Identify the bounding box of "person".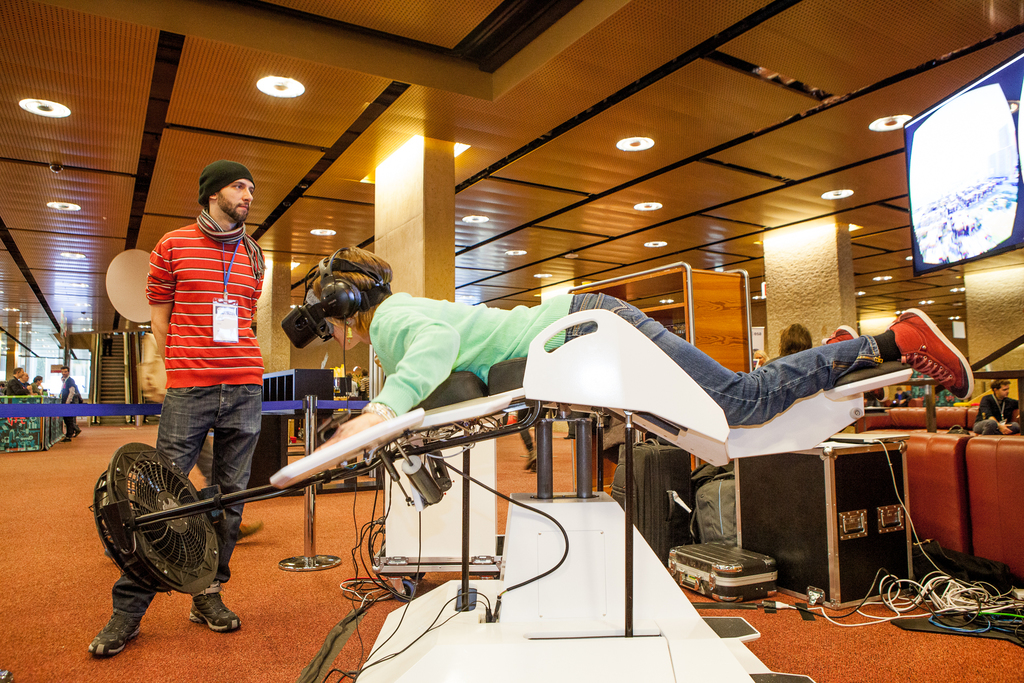
box=[58, 365, 78, 443].
